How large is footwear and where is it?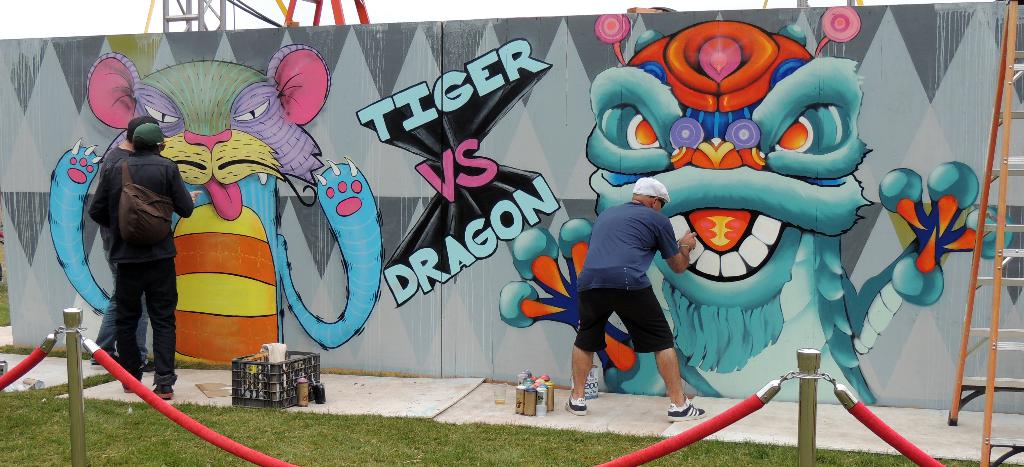
Bounding box: 143:360:156:376.
